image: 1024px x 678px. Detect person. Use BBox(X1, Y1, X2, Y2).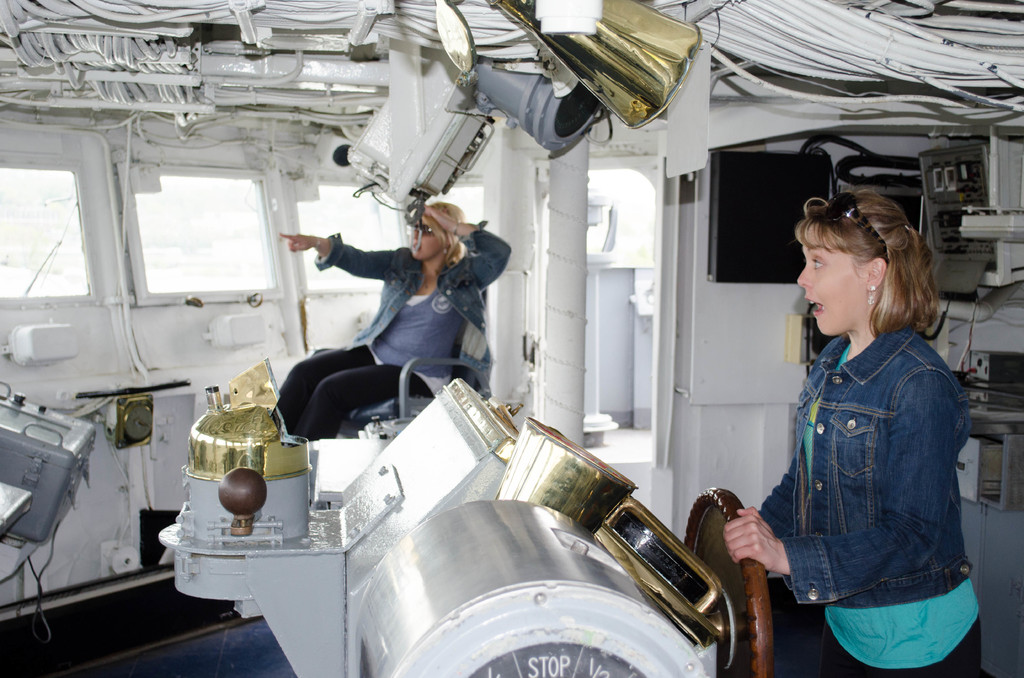
BBox(269, 198, 514, 444).
